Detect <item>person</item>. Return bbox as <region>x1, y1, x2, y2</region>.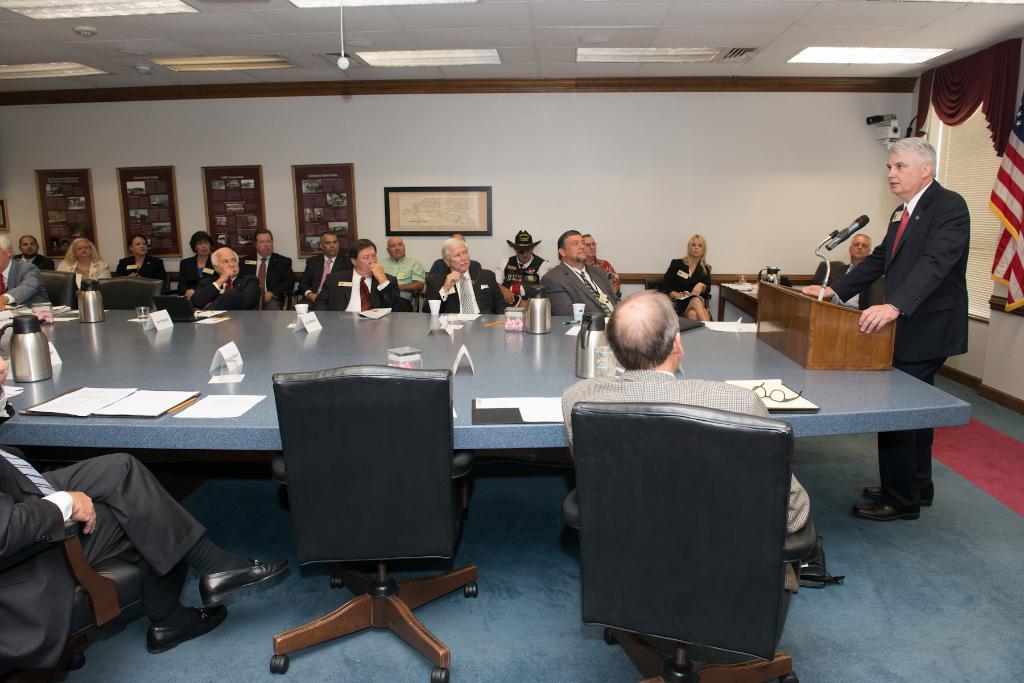
<region>17, 235, 53, 272</region>.
